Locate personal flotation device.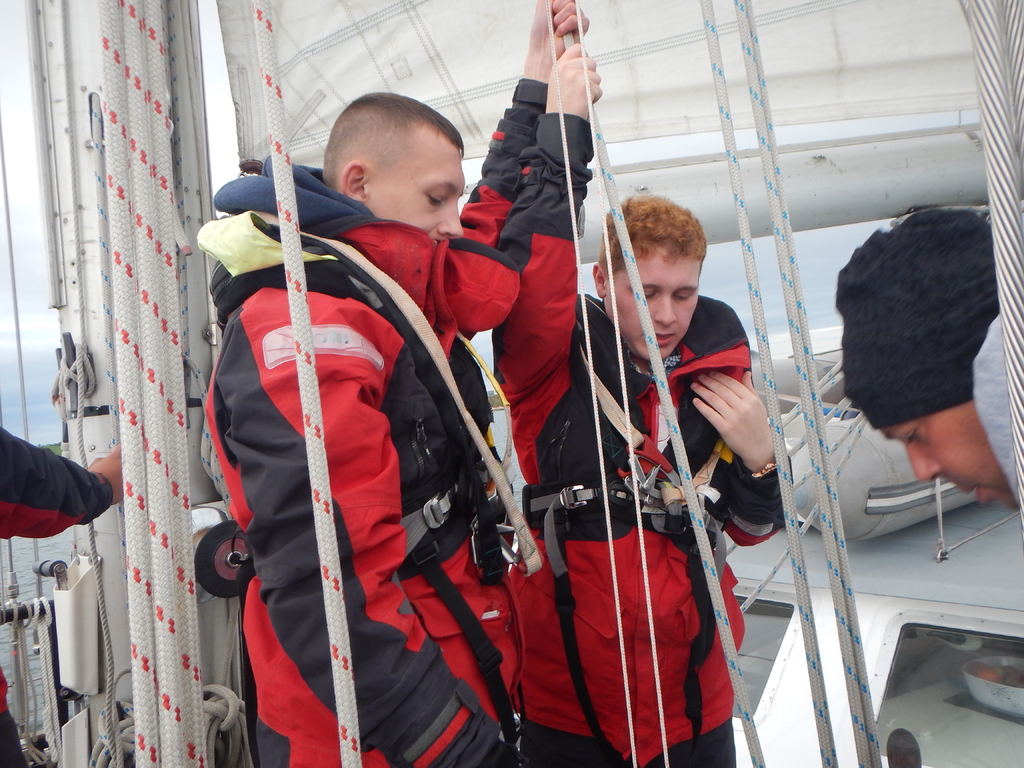
Bounding box: box(202, 252, 510, 588).
